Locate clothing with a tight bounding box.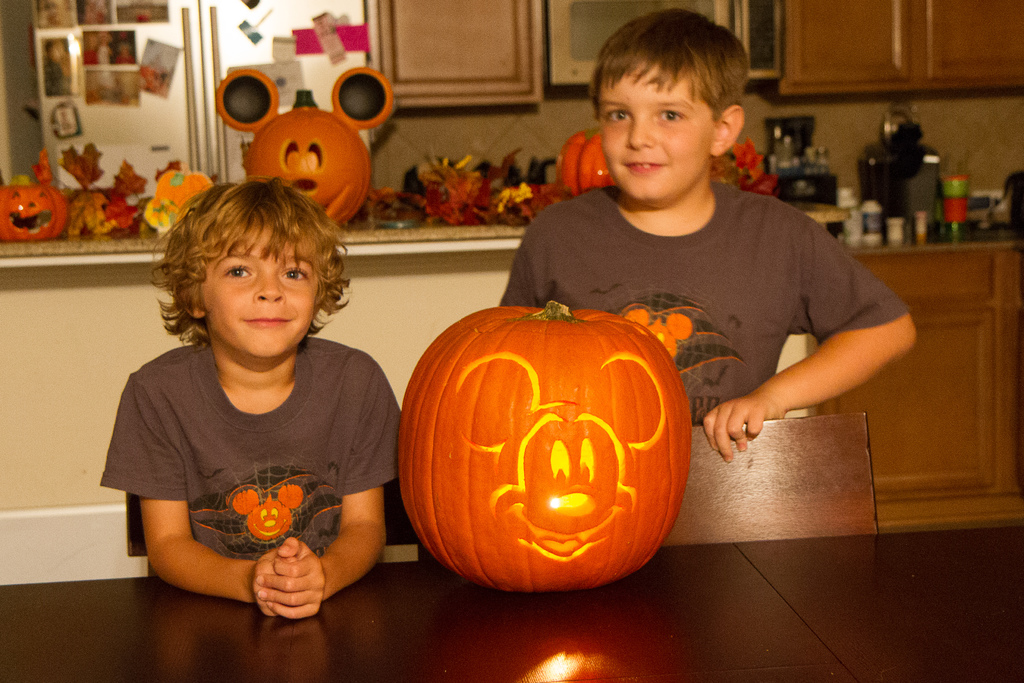
left=499, top=177, right=912, bottom=431.
